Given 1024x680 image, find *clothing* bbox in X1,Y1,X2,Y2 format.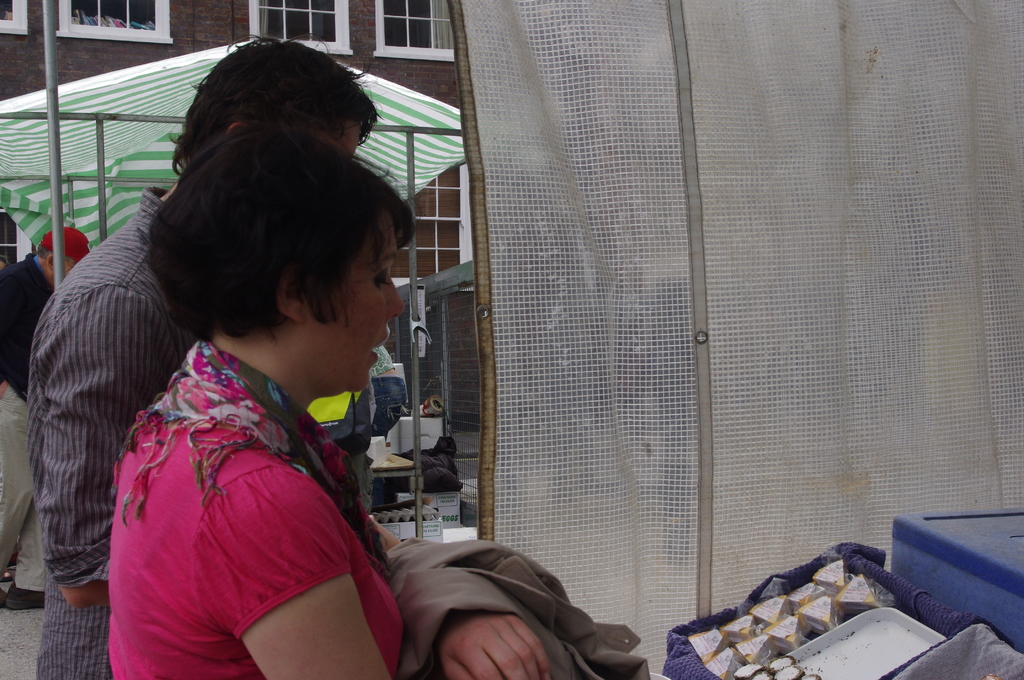
0,251,54,594.
